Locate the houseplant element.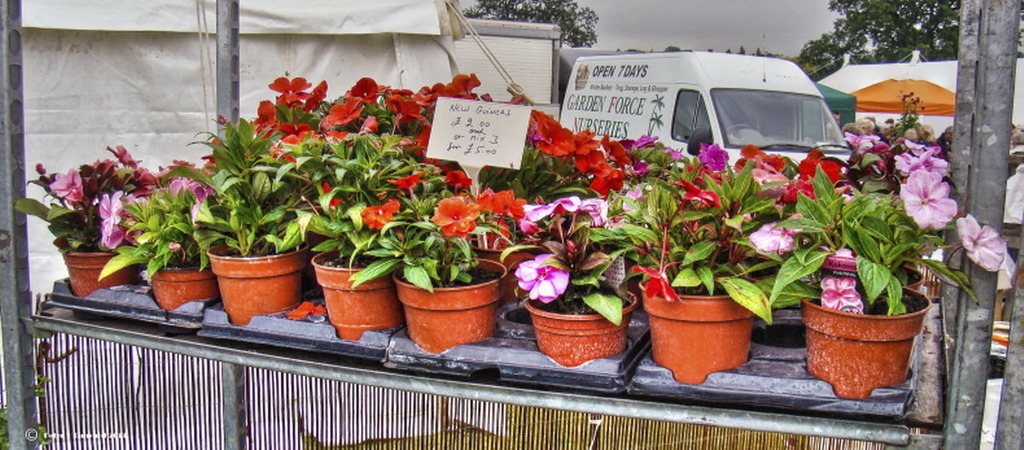
Element bbox: BBox(494, 190, 672, 371).
